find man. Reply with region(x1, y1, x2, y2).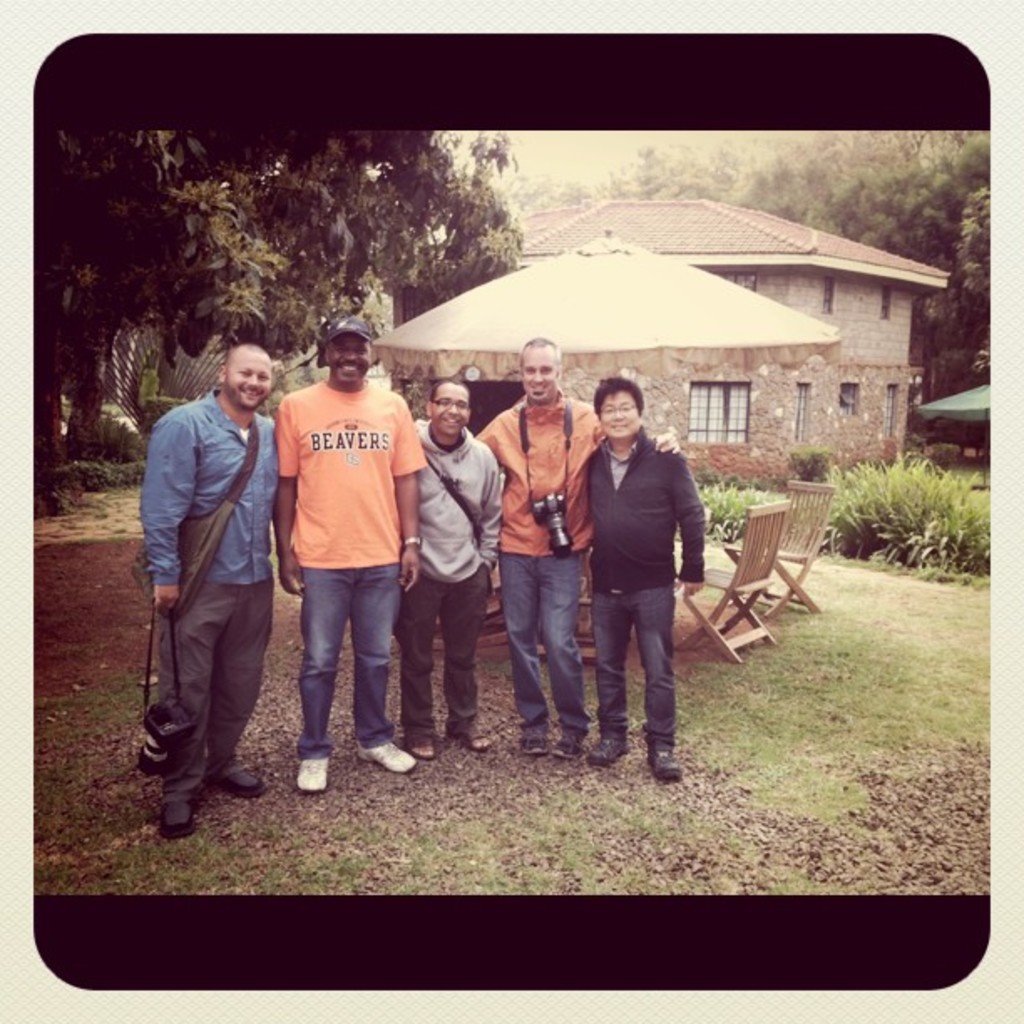
region(407, 371, 505, 758).
